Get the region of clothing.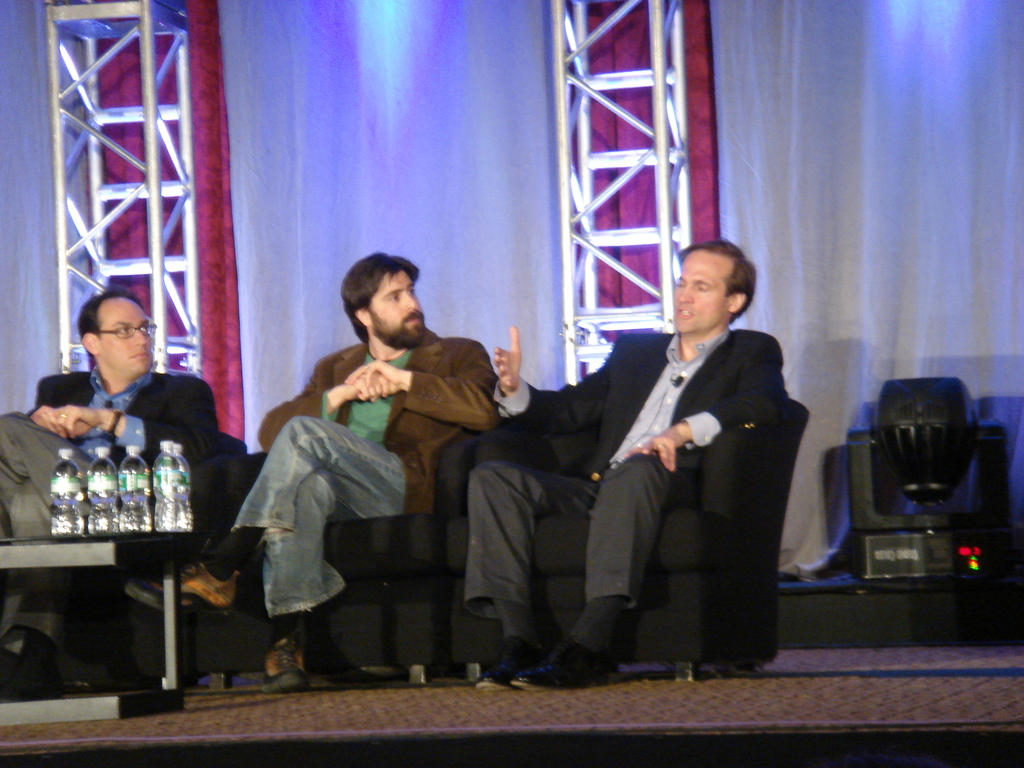
262 339 502 515.
